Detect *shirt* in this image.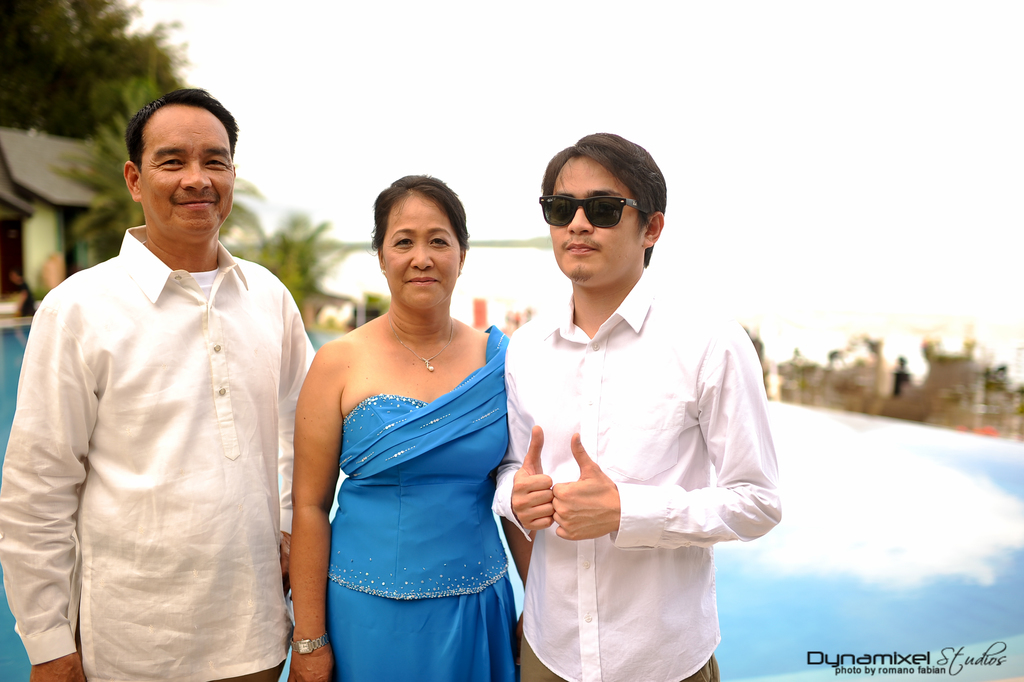
Detection: select_region(489, 269, 781, 681).
